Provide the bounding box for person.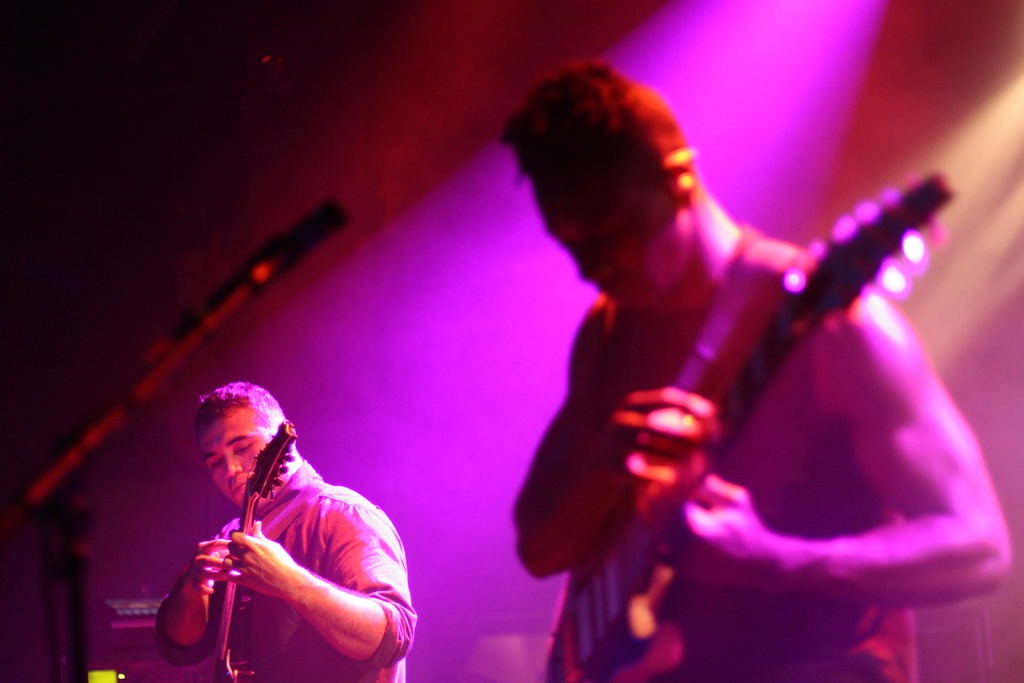
[504, 50, 1016, 682].
